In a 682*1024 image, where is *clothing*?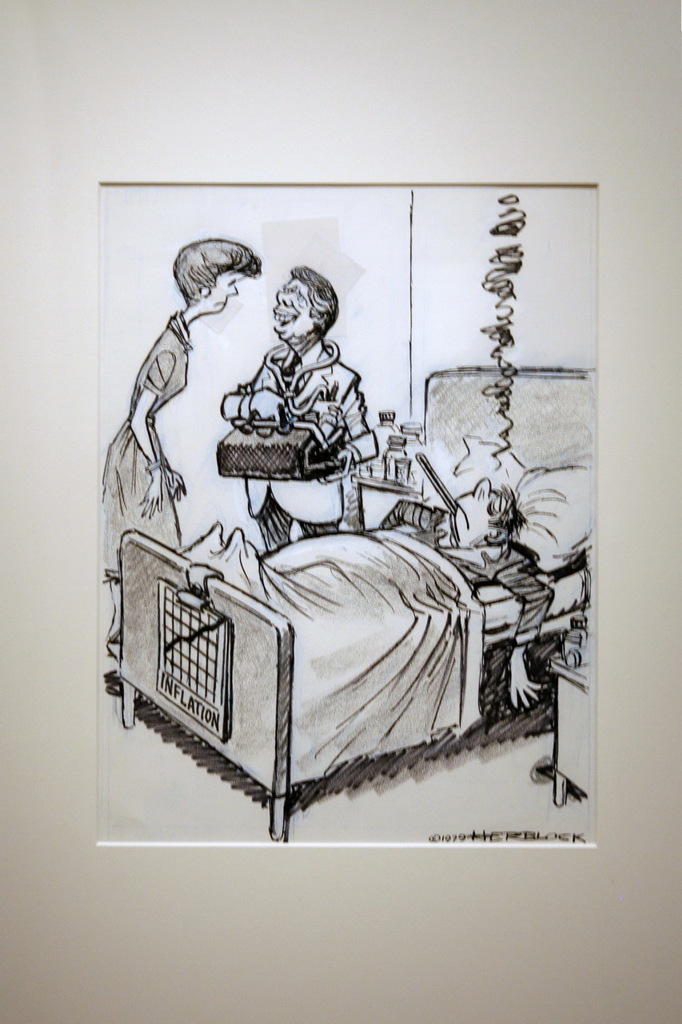
90, 318, 197, 623.
